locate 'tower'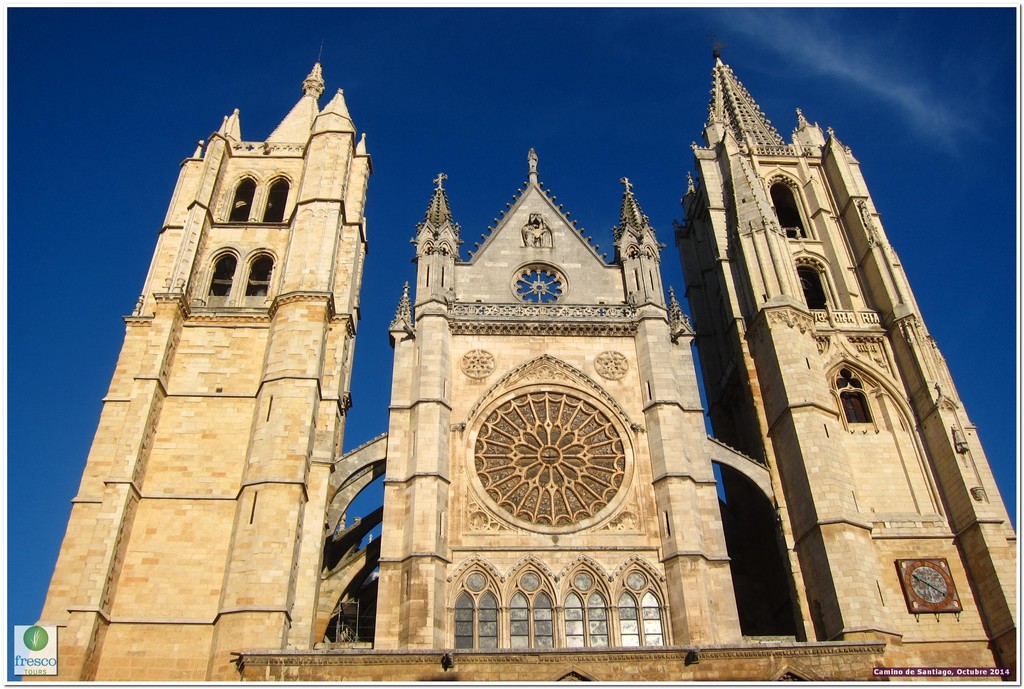
36, 56, 388, 624
